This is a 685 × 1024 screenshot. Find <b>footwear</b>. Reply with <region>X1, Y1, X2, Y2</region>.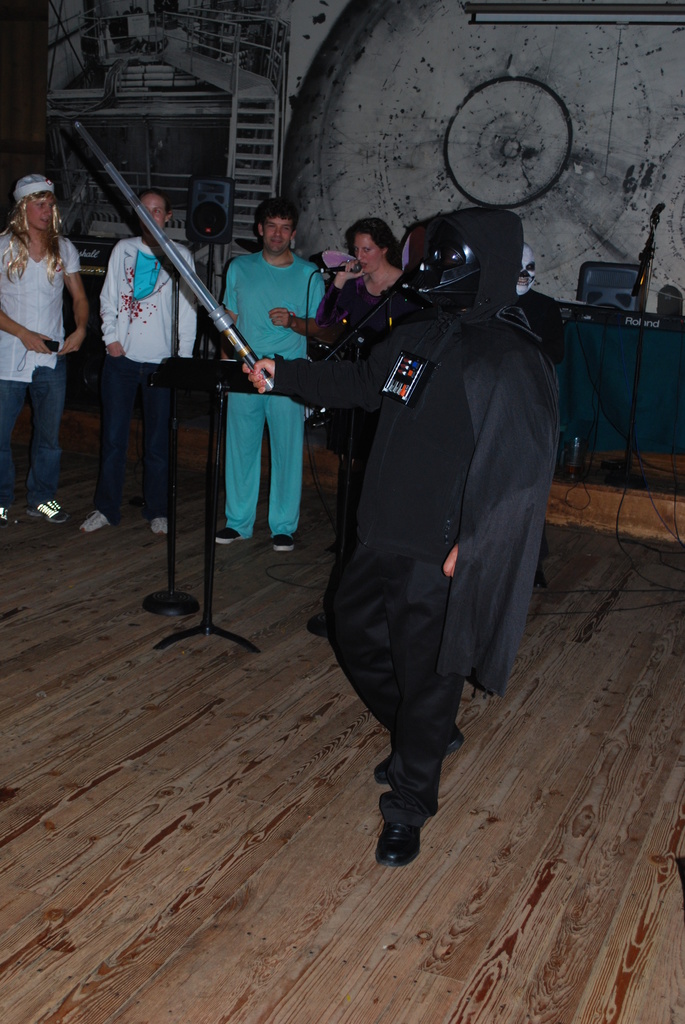
<region>269, 527, 295, 553</region>.
